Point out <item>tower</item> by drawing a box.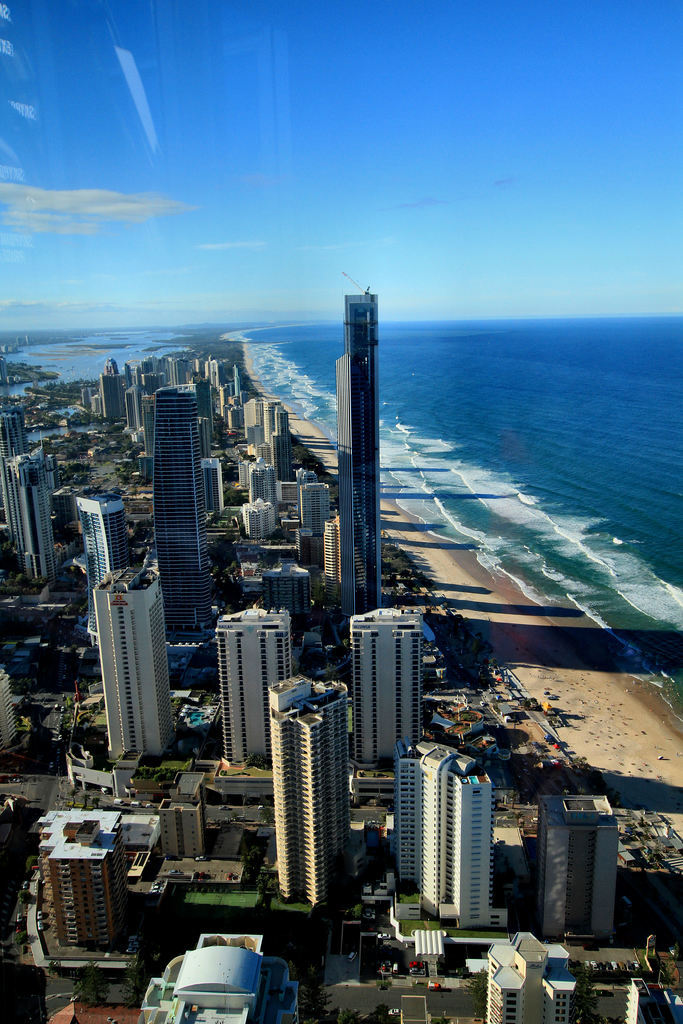
l=78, t=489, r=125, b=639.
